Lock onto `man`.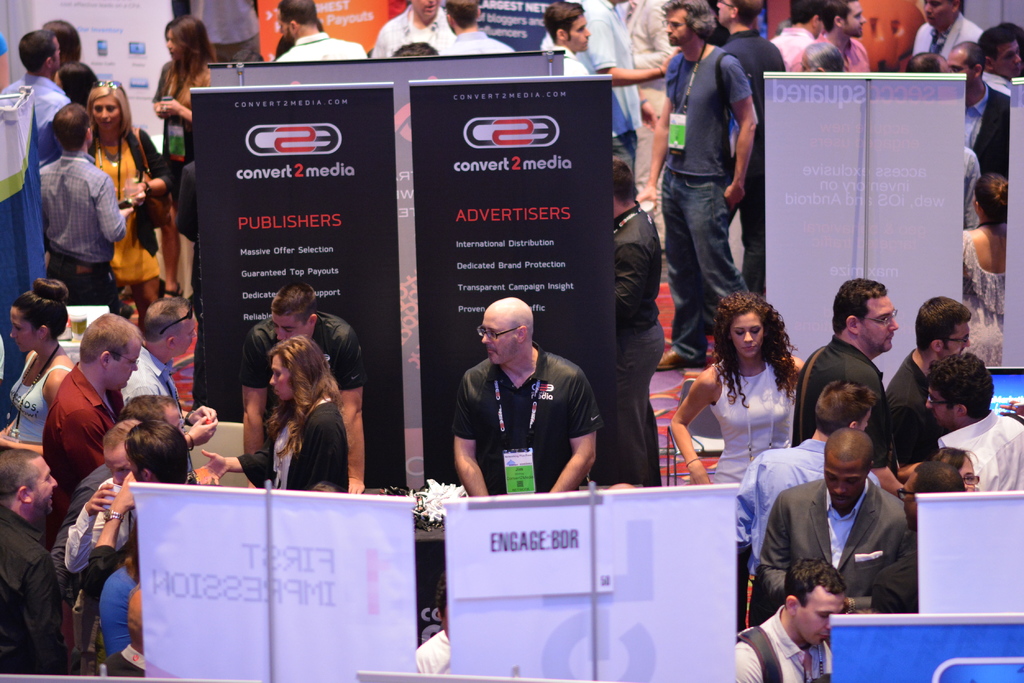
Locked: bbox=(548, 0, 591, 80).
